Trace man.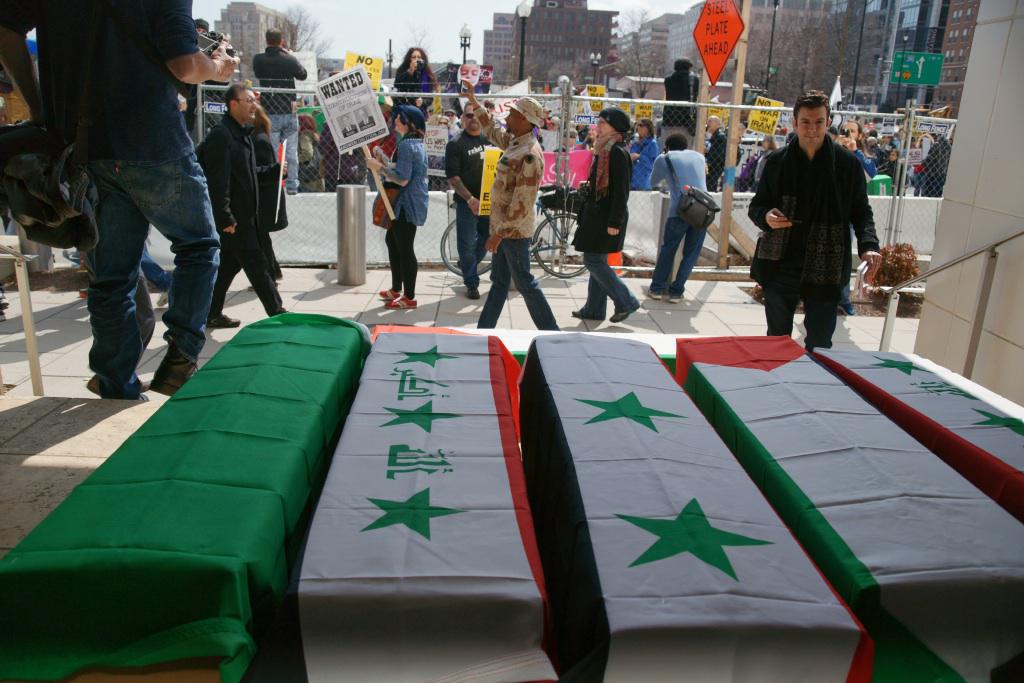
Traced to [left=252, top=28, right=307, bottom=192].
